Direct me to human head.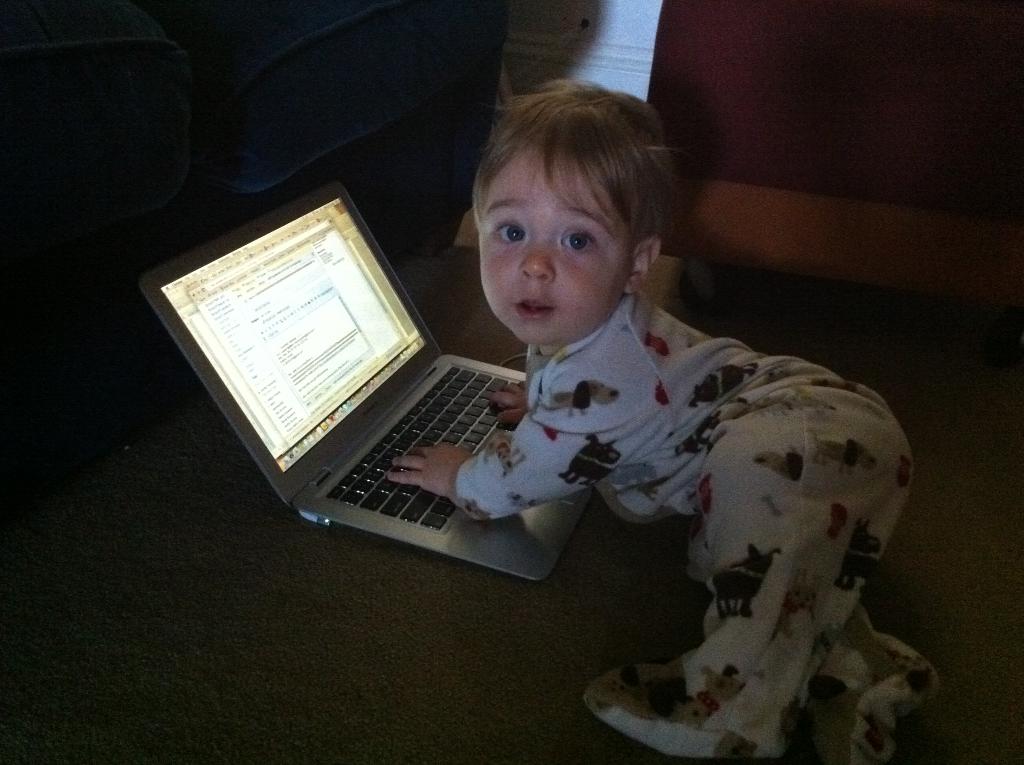
Direction: rect(465, 90, 647, 330).
